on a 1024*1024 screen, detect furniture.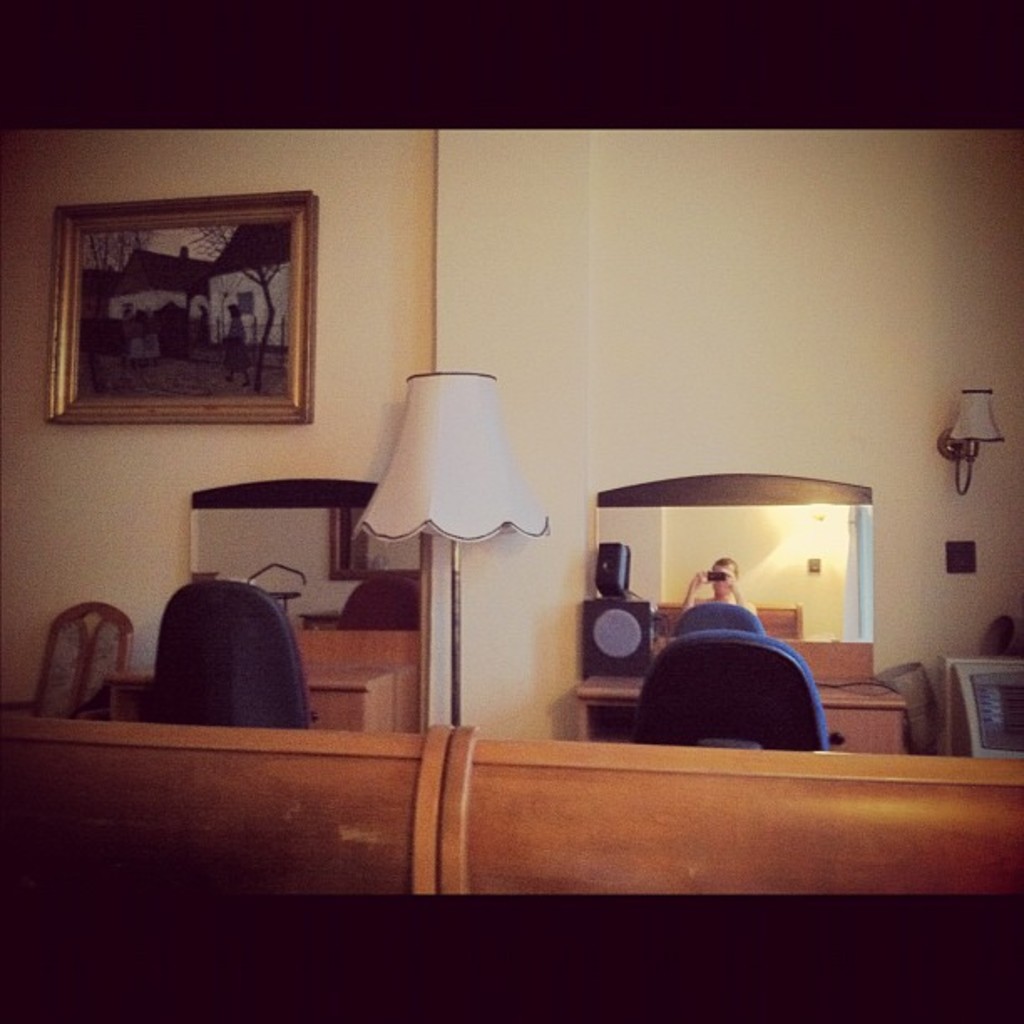
152 574 315 730.
